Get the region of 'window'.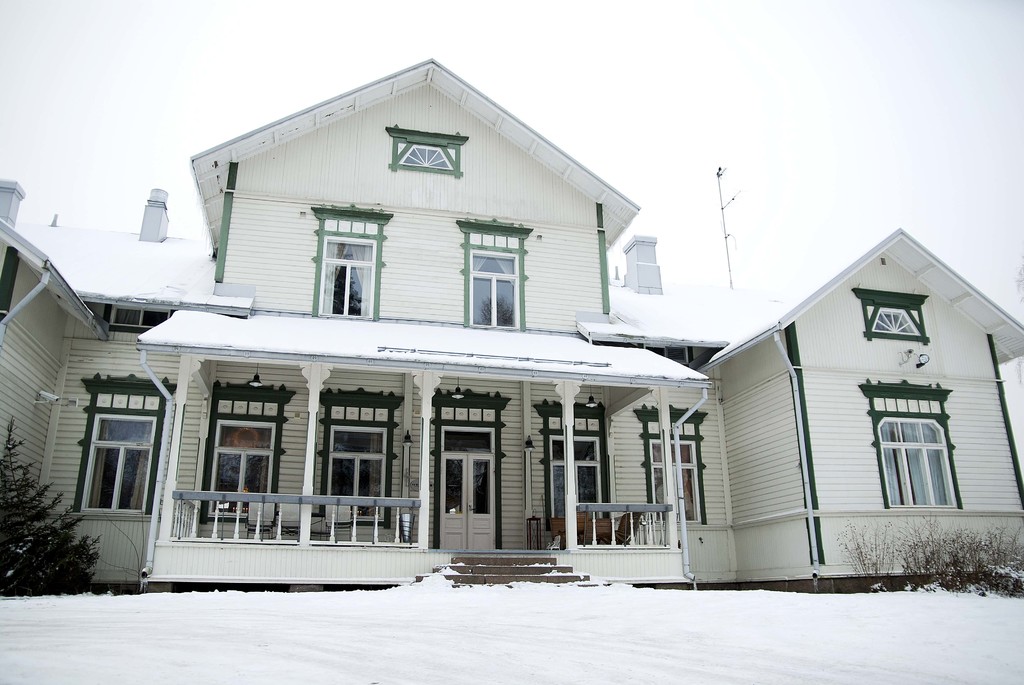
855, 290, 932, 343.
